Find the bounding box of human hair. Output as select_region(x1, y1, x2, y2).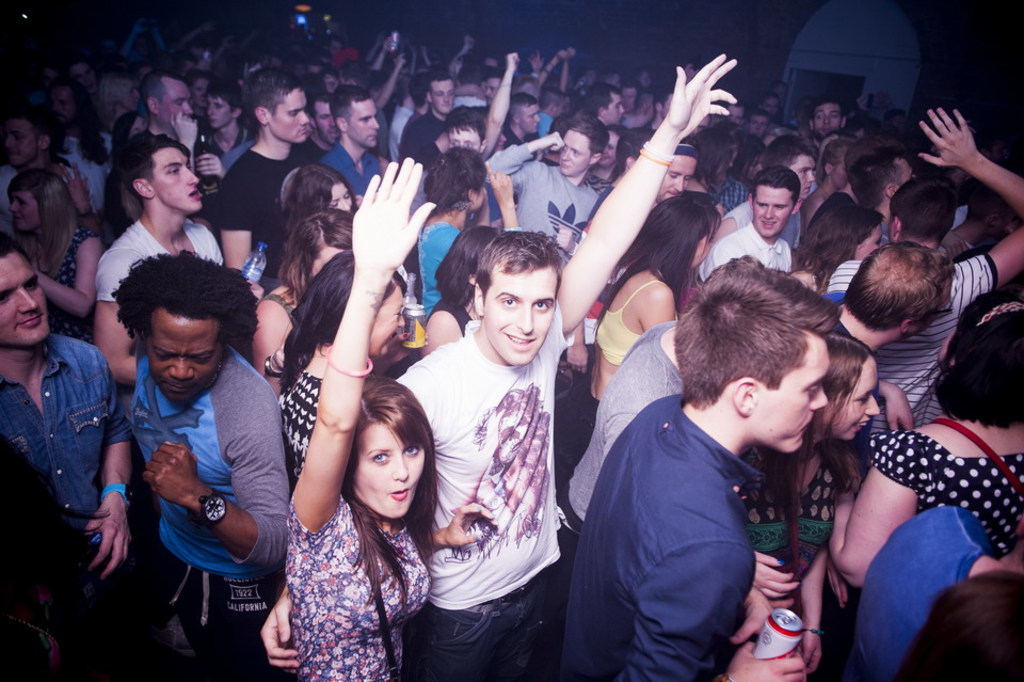
select_region(100, 126, 193, 236).
